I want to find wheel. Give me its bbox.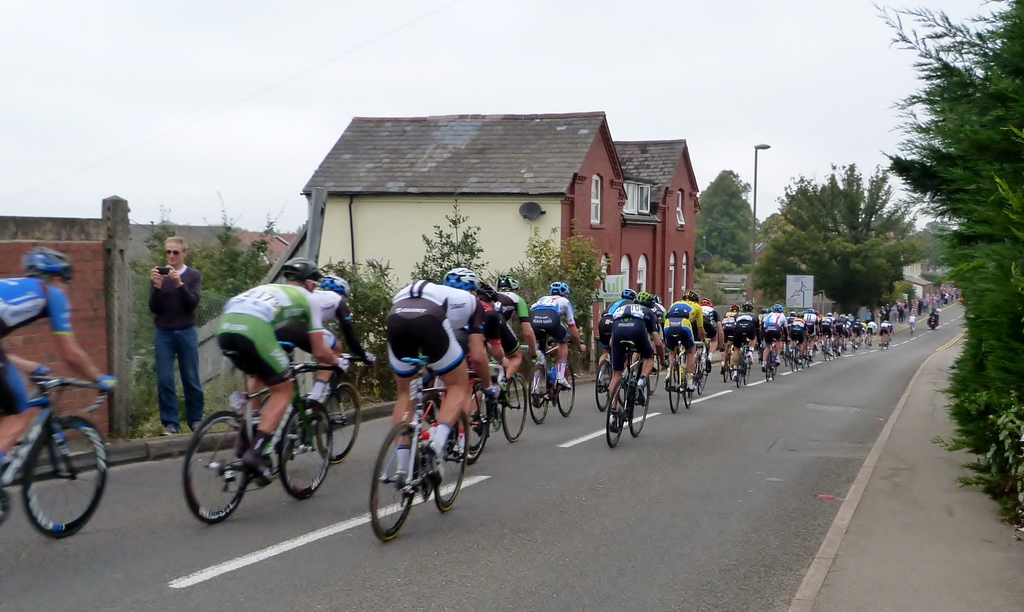
{"left": 594, "top": 362, "right": 609, "bottom": 413}.
